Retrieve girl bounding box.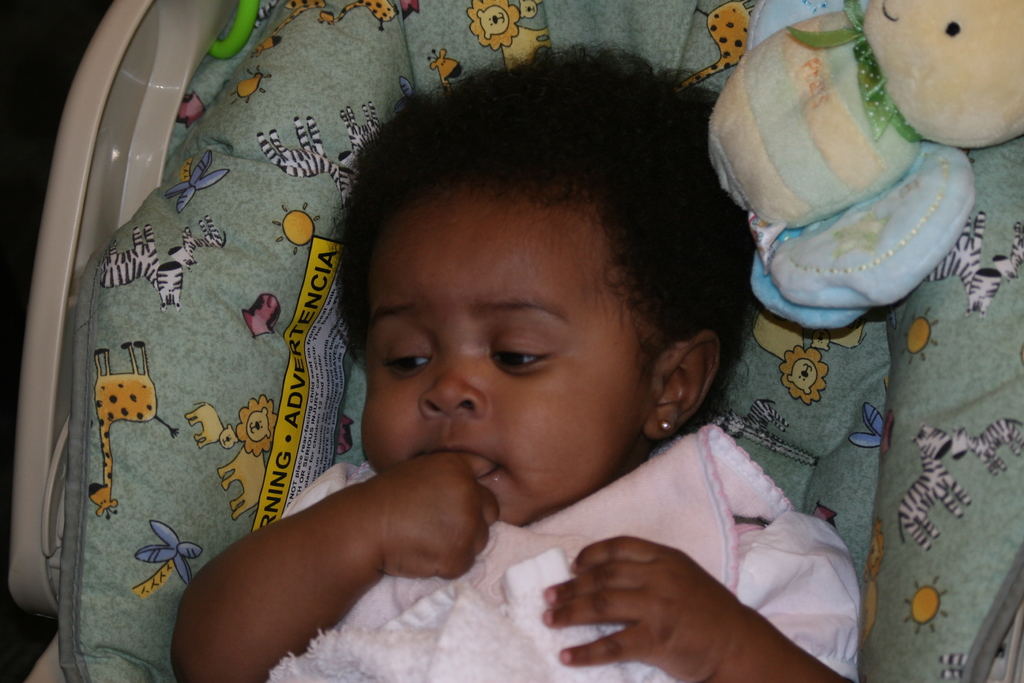
Bounding box: 173,39,860,682.
